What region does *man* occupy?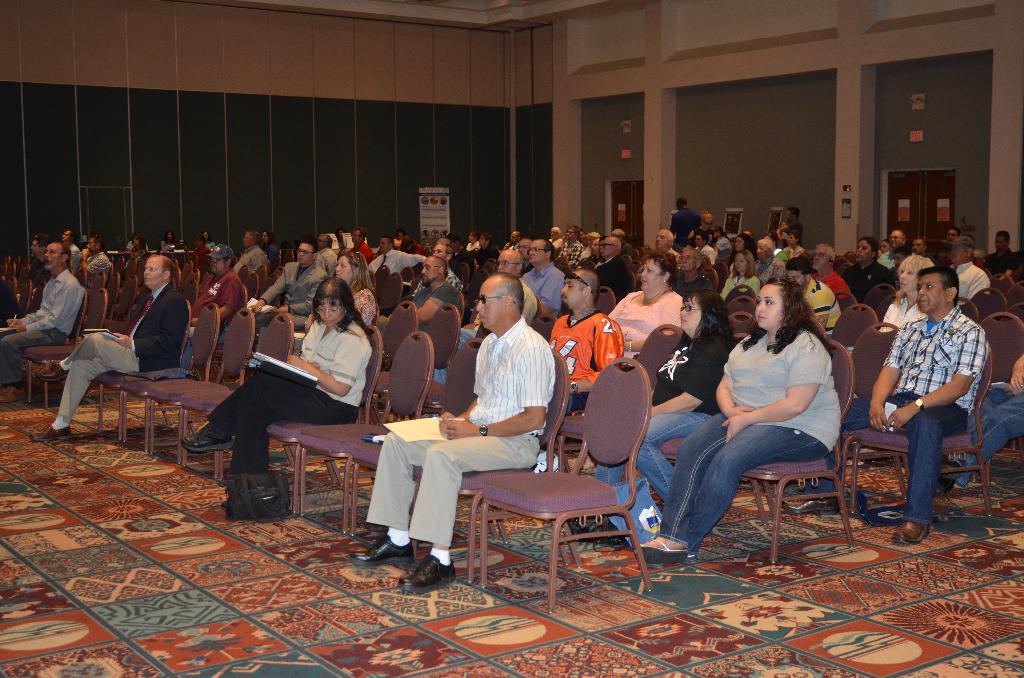
x1=233, y1=230, x2=269, y2=276.
